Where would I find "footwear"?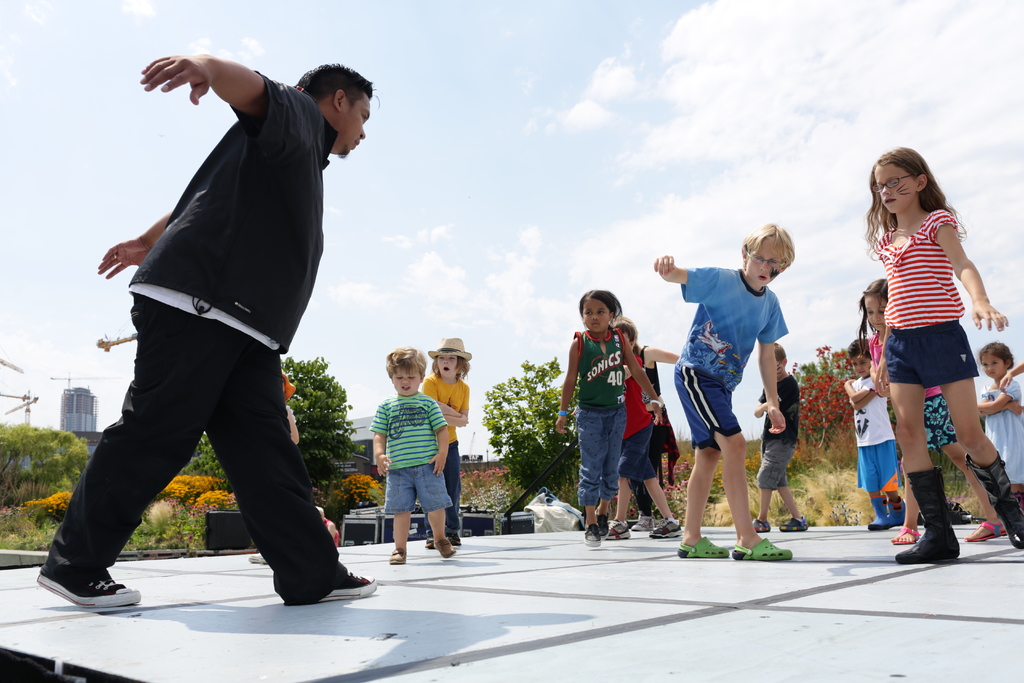
At box=[388, 547, 411, 565].
